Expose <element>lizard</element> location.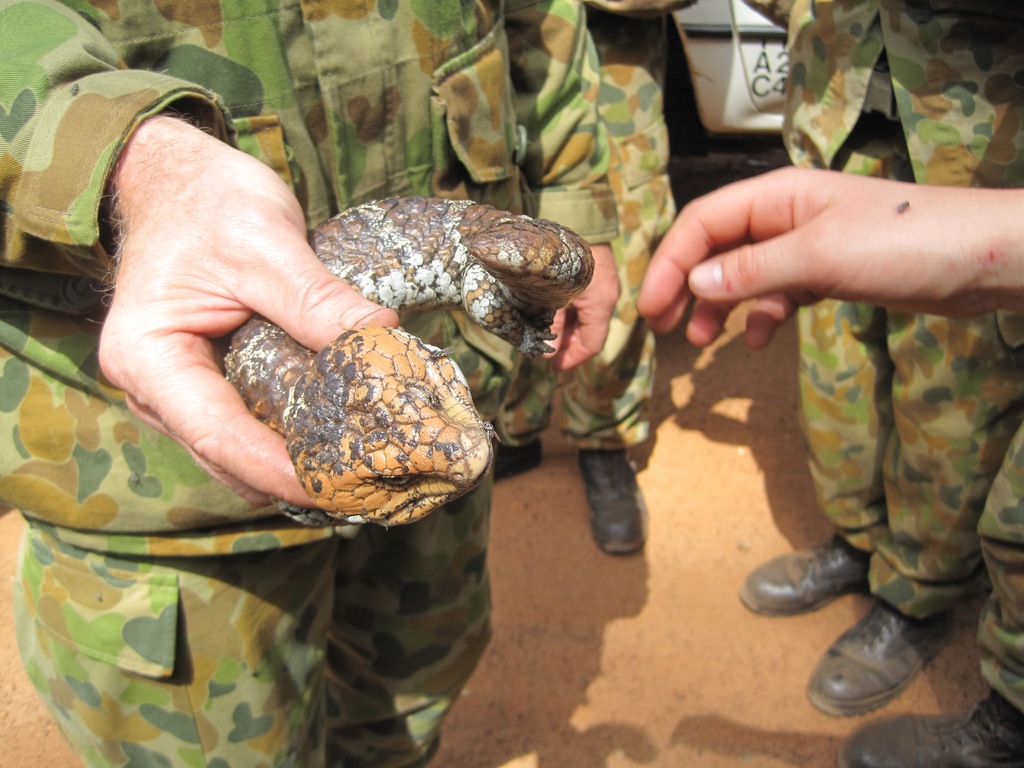
Exposed at (351,199,583,518).
